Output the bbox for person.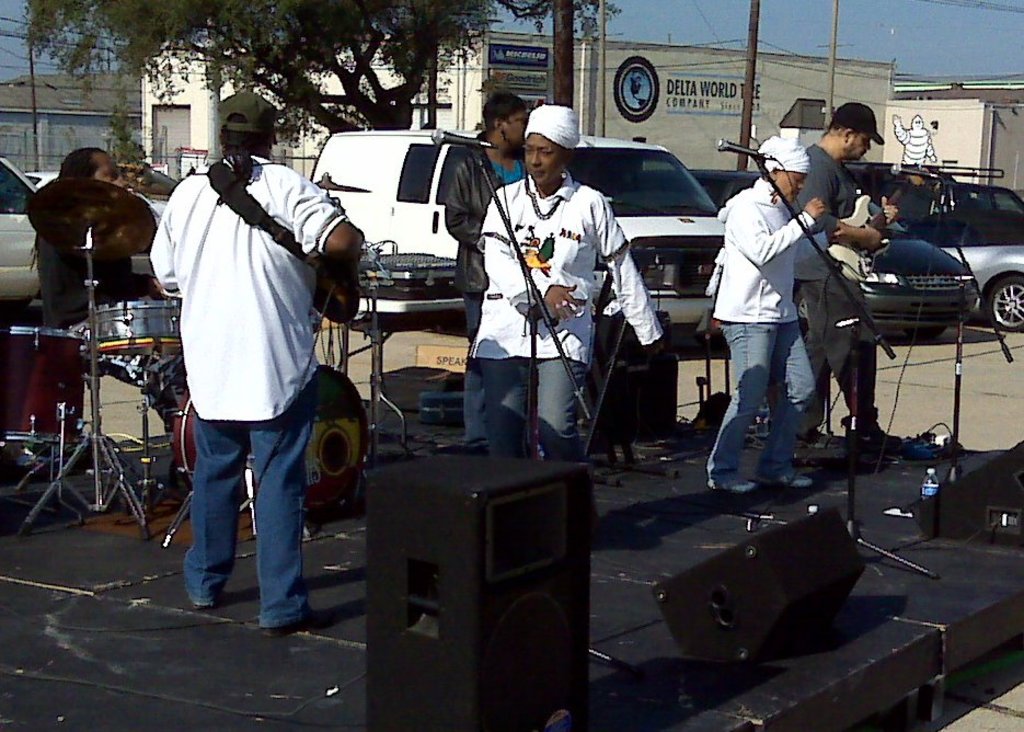
region(475, 105, 660, 465).
